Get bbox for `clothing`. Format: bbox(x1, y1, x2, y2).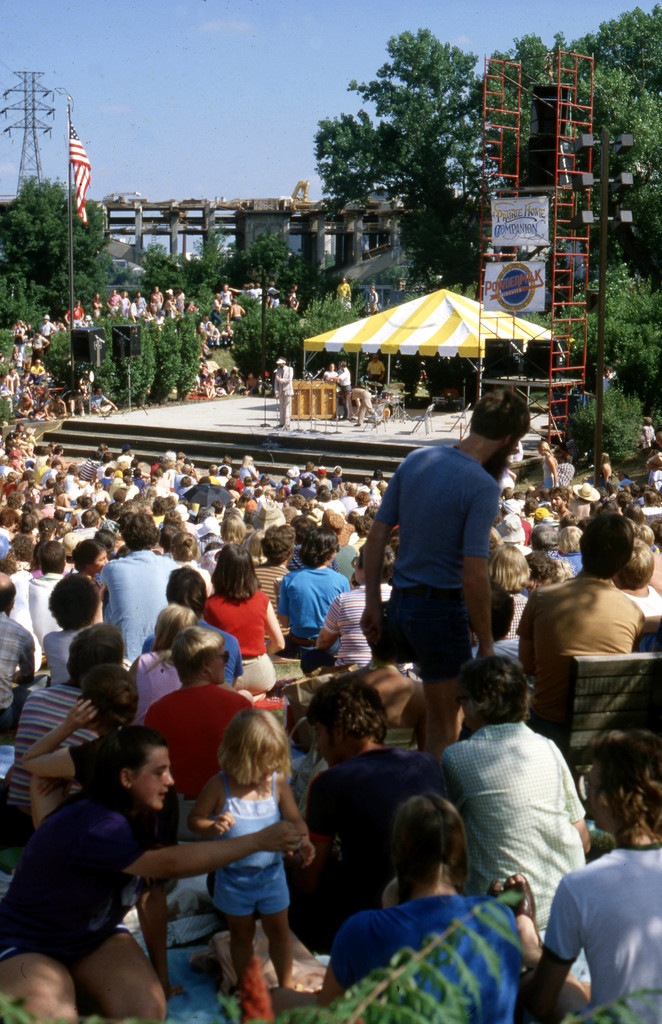
bbox(0, 792, 134, 960).
